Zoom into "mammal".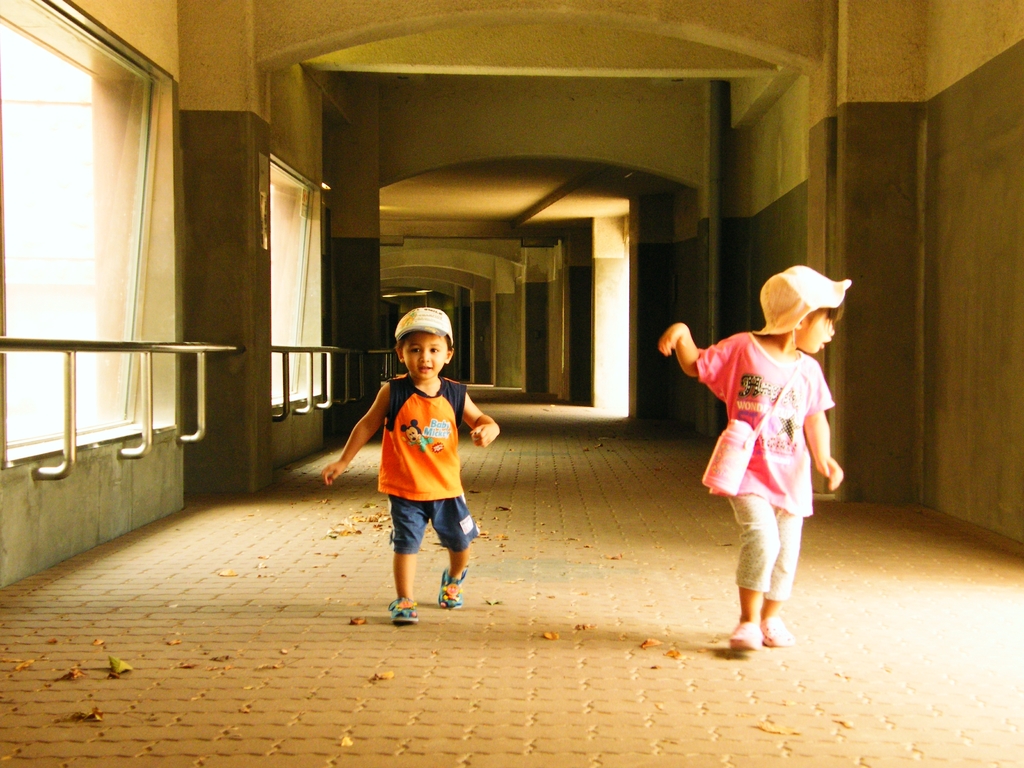
Zoom target: <bbox>659, 264, 857, 648</bbox>.
